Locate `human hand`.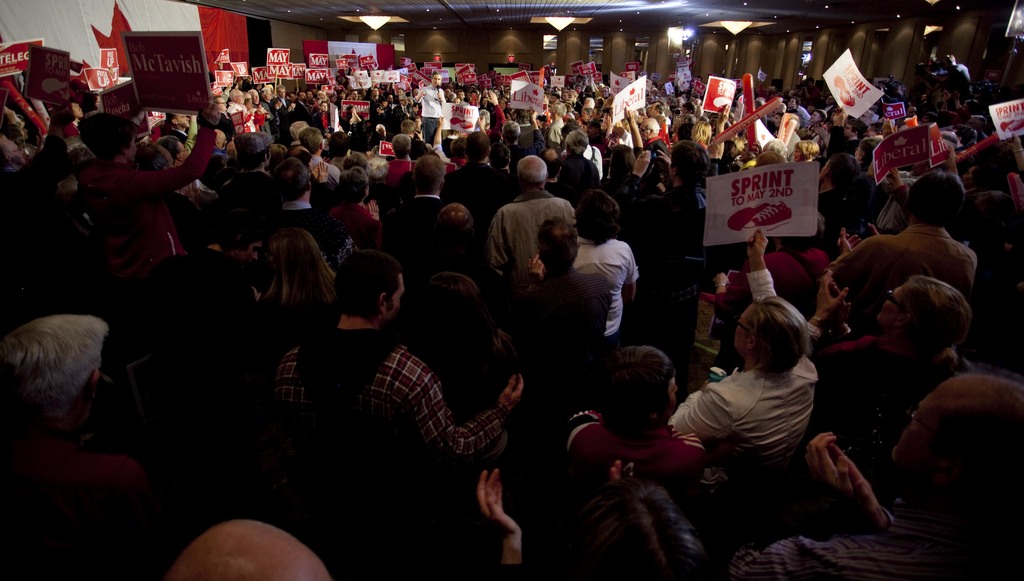
Bounding box: (x1=625, y1=105, x2=634, y2=120).
